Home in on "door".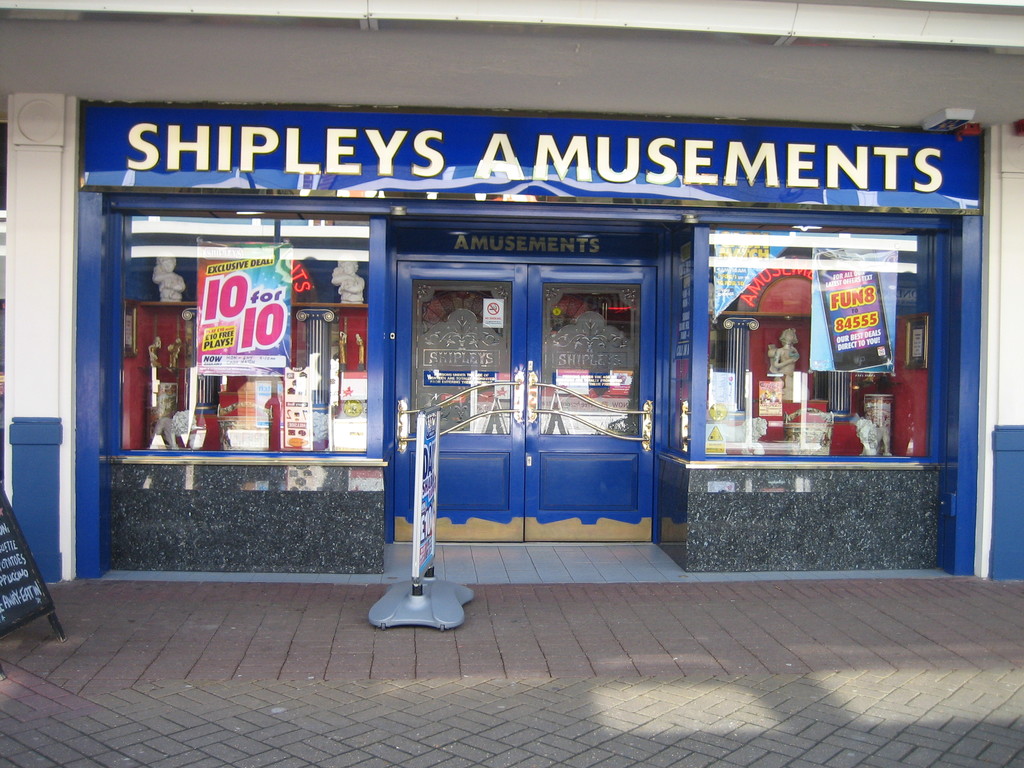
Homed in at {"x1": 392, "y1": 260, "x2": 660, "y2": 546}.
